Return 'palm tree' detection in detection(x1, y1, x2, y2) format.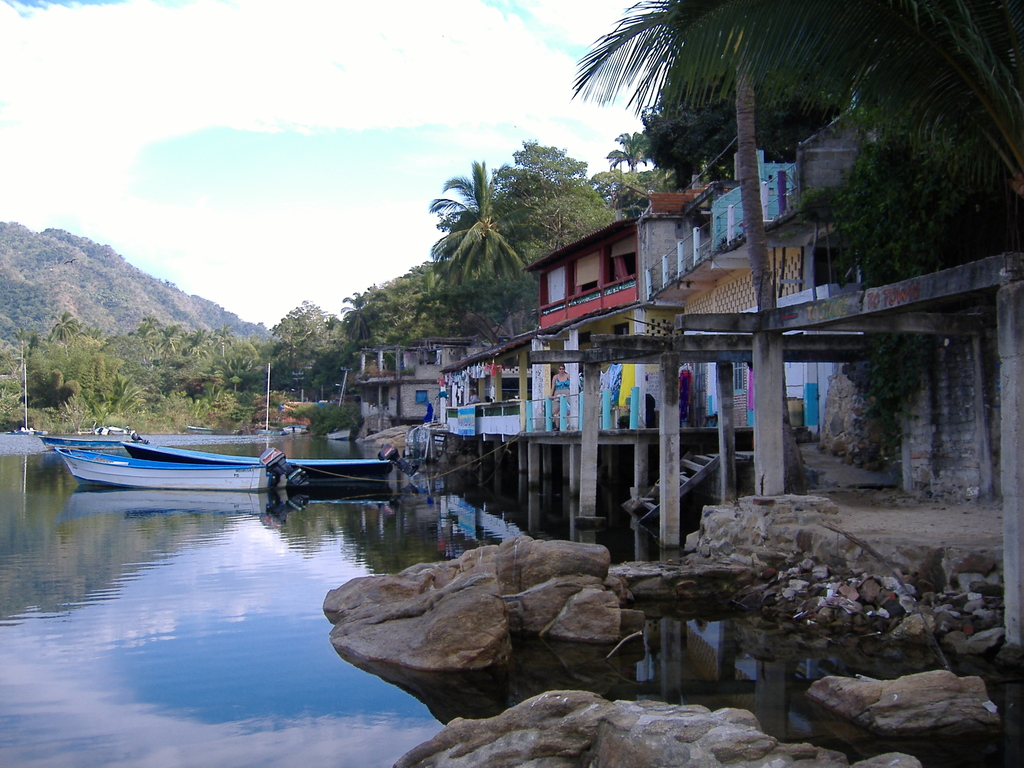
detection(417, 161, 530, 351).
